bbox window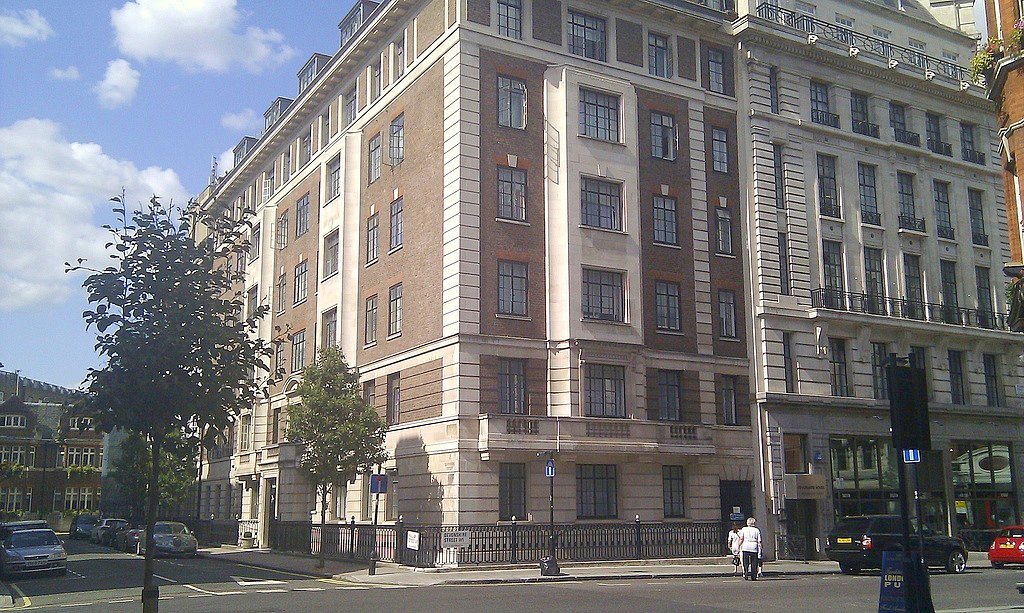
(x1=874, y1=19, x2=895, y2=62)
